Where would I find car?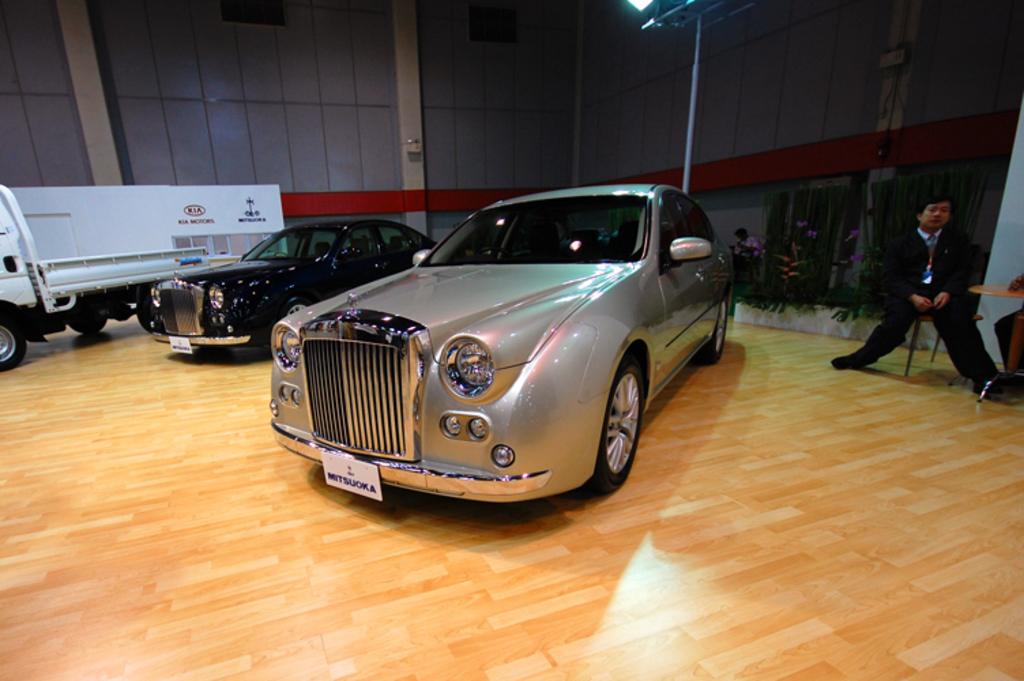
At (left=255, top=195, right=749, bottom=533).
